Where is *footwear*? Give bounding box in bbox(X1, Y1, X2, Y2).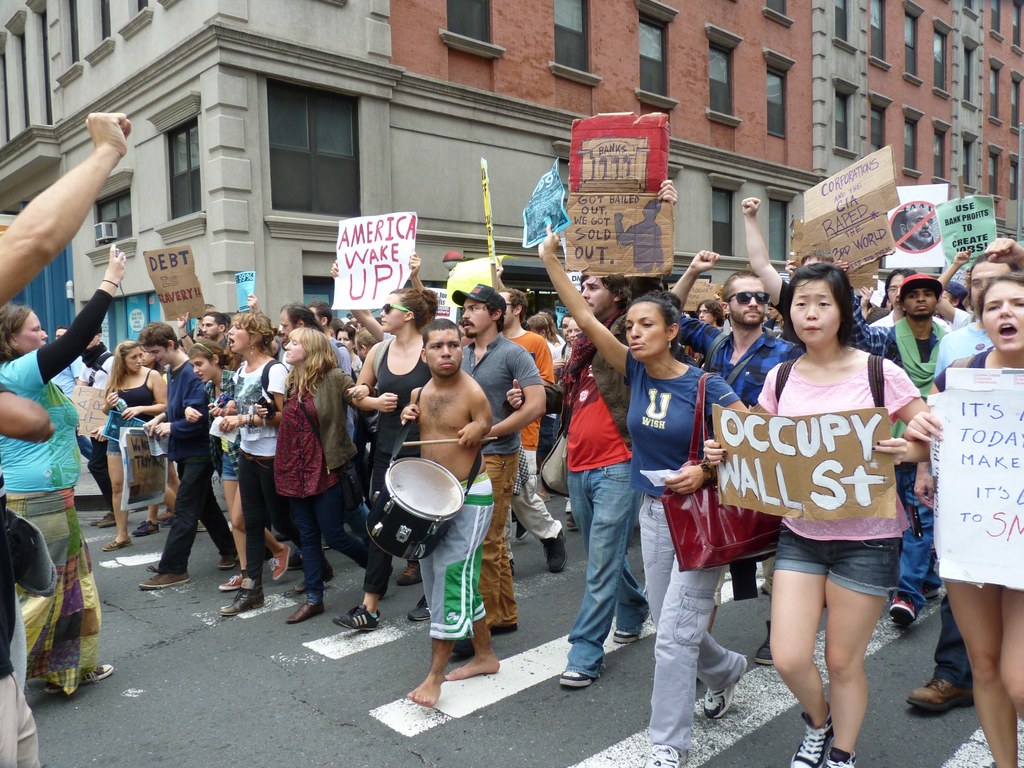
bbox(100, 515, 116, 528).
